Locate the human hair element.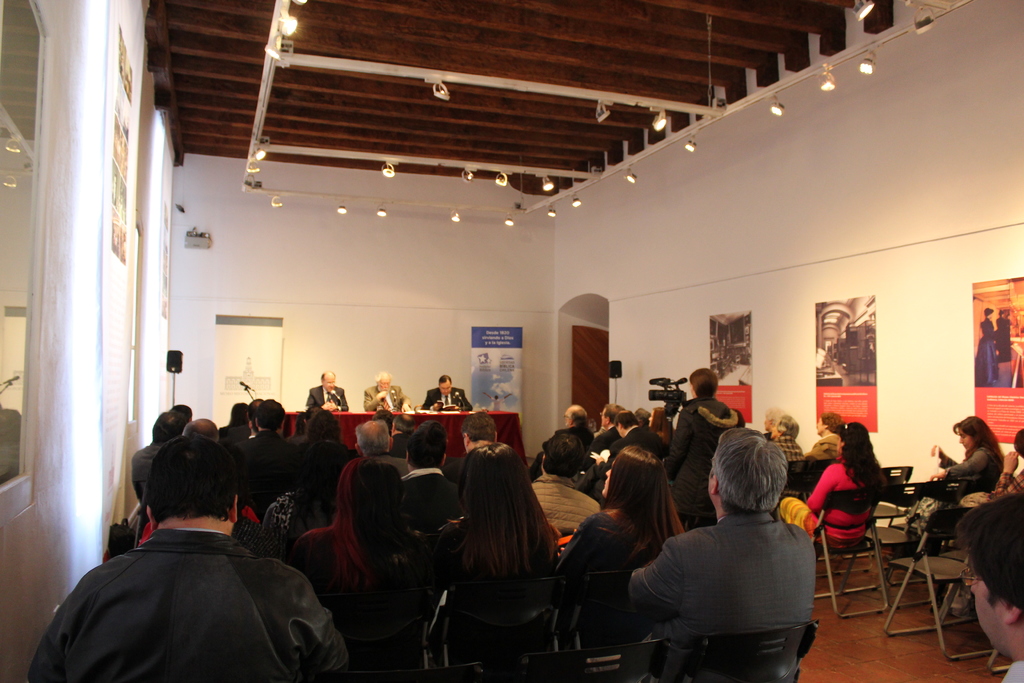
Element bbox: left=953, top=490, right=1023, bottom=608.
